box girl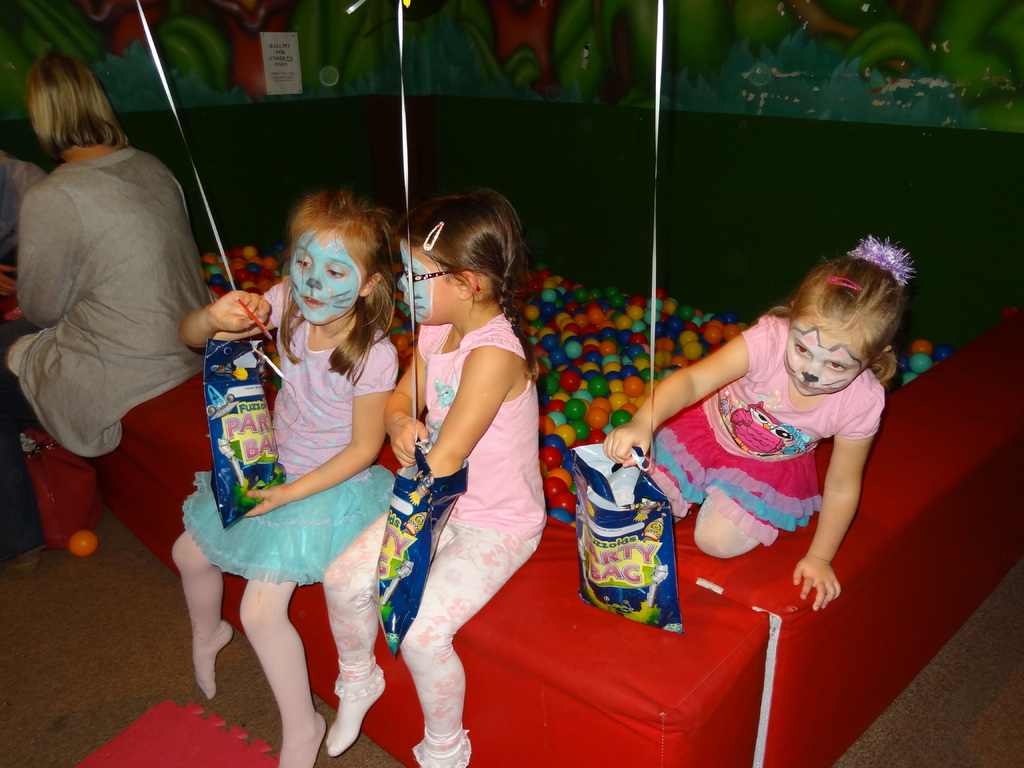
(166, 188, 399, 767)
